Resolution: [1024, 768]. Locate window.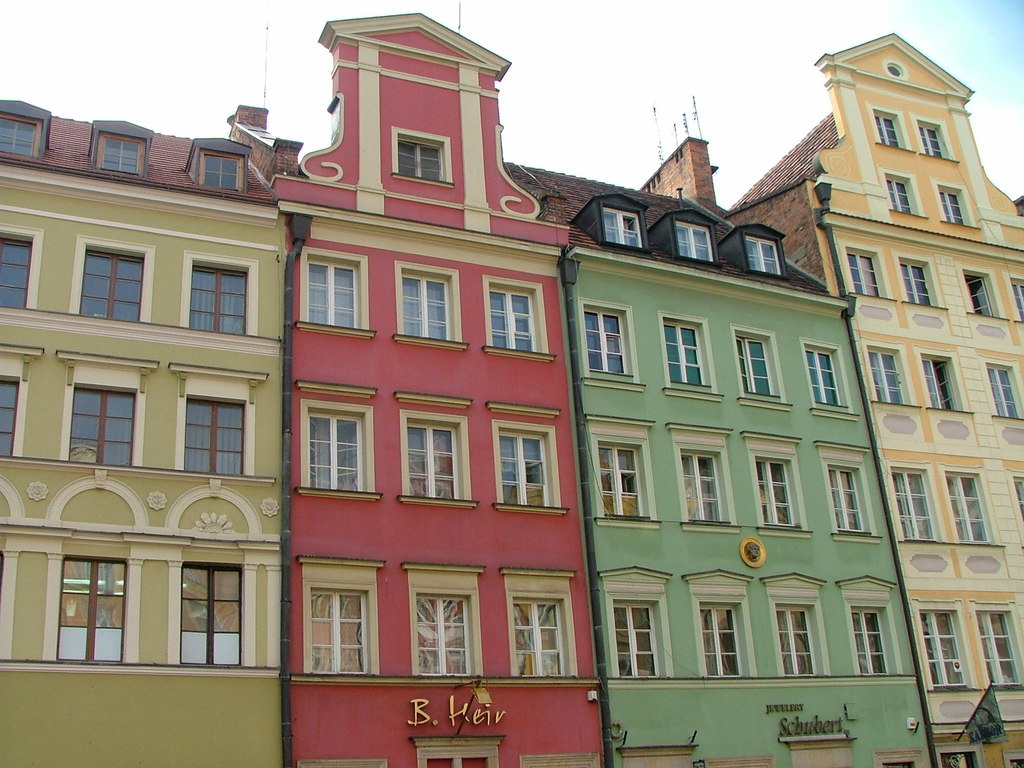
detection(391, 132, 458, 186).
